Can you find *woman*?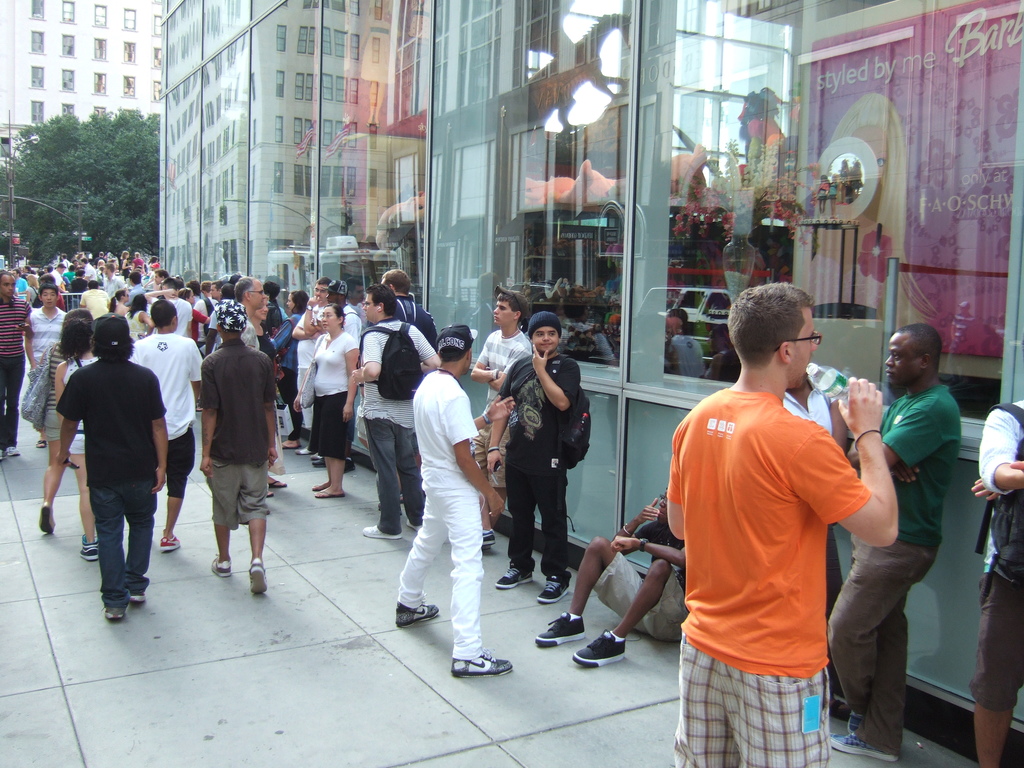
Yes, bounding box: bbox=(124, 291, 152, 339).
